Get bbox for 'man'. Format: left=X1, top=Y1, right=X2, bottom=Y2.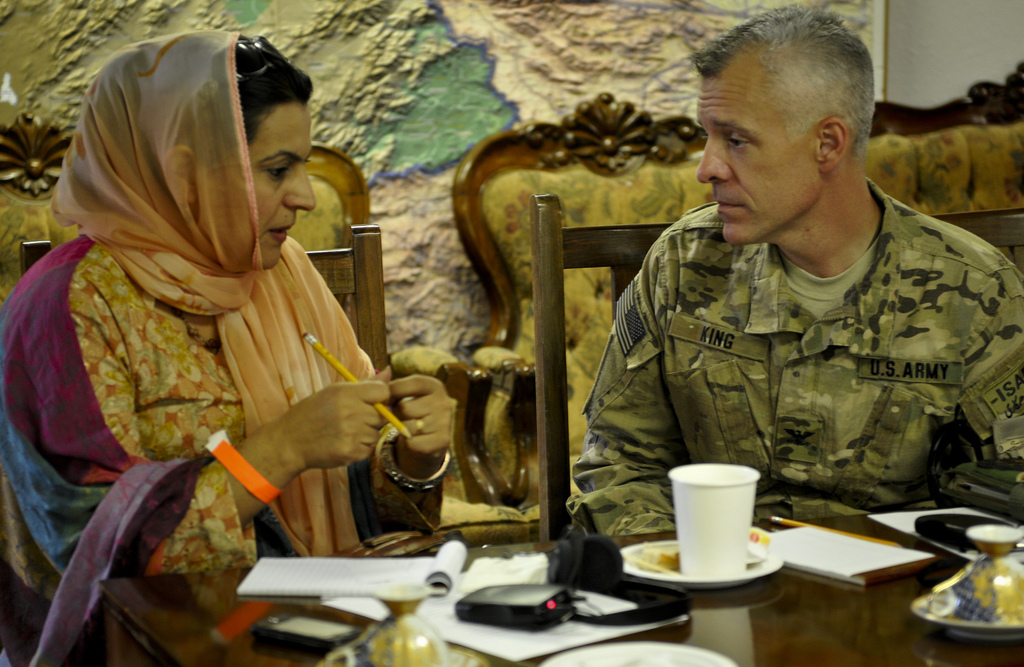
left=543, top=33, right=1009, bottom=572.
